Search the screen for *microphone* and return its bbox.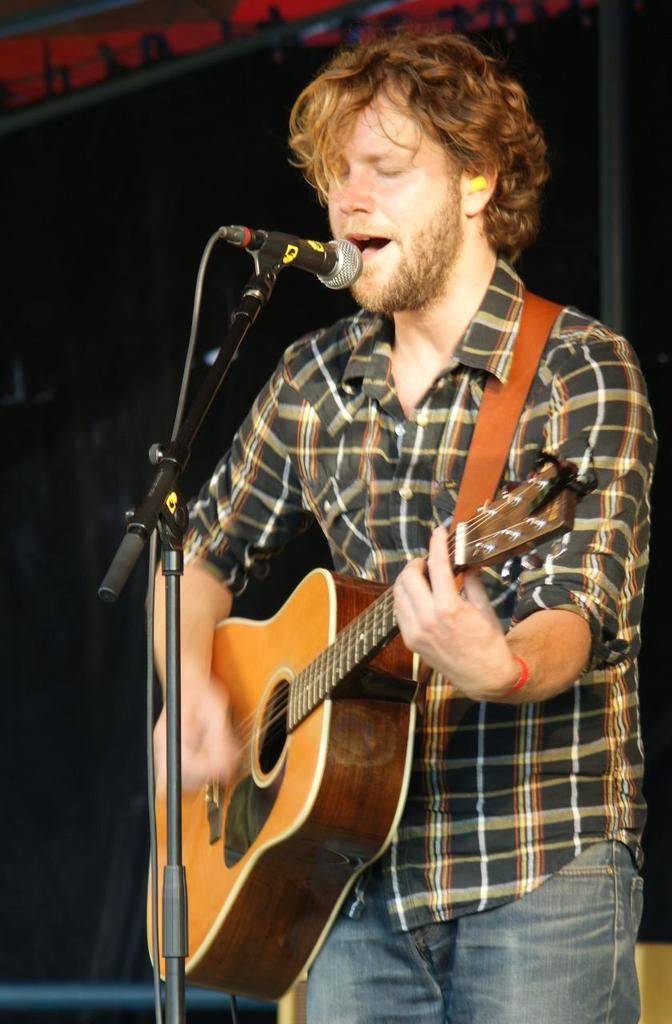
Found: bbox=[225, 230, 366, 293].
